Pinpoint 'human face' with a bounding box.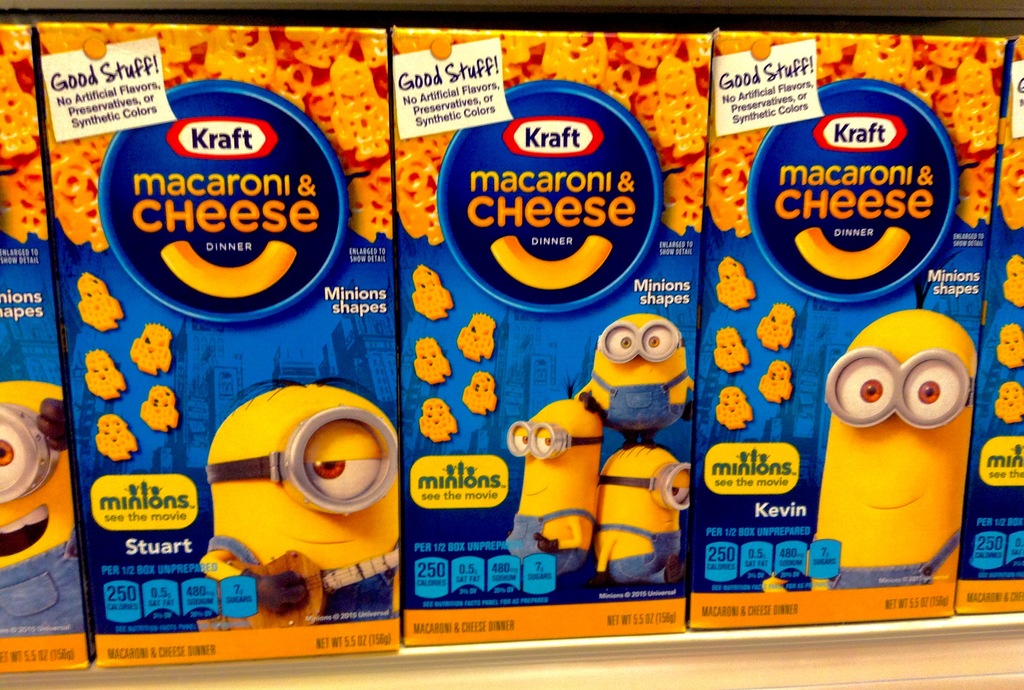
region(0, 388, 72, 566).
